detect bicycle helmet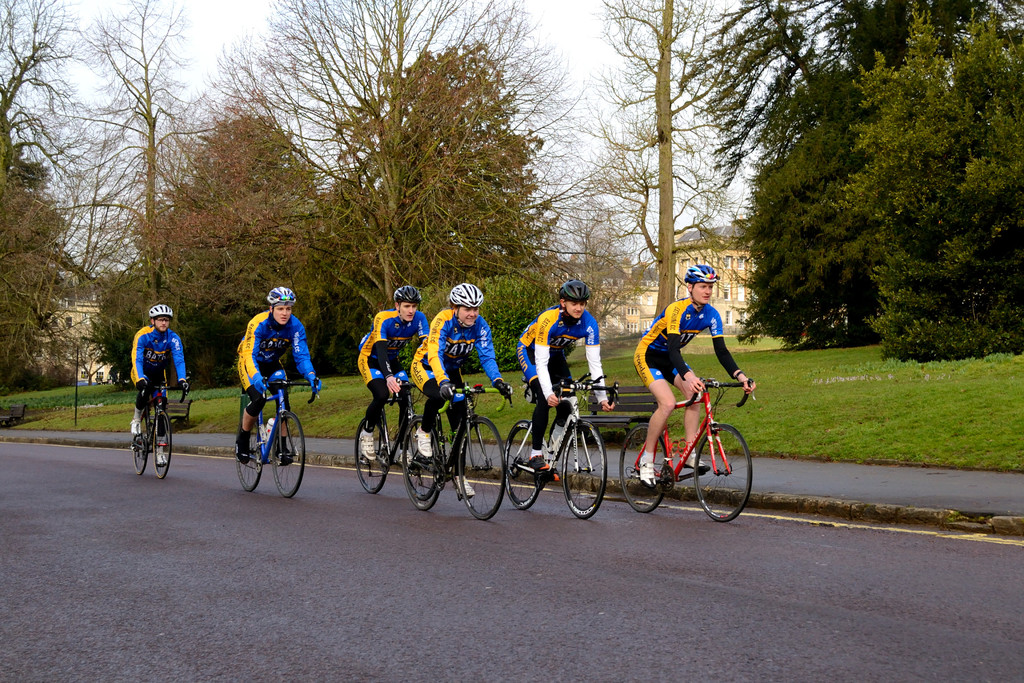
[x1=273, y1=287, x2=300, y2=312]
